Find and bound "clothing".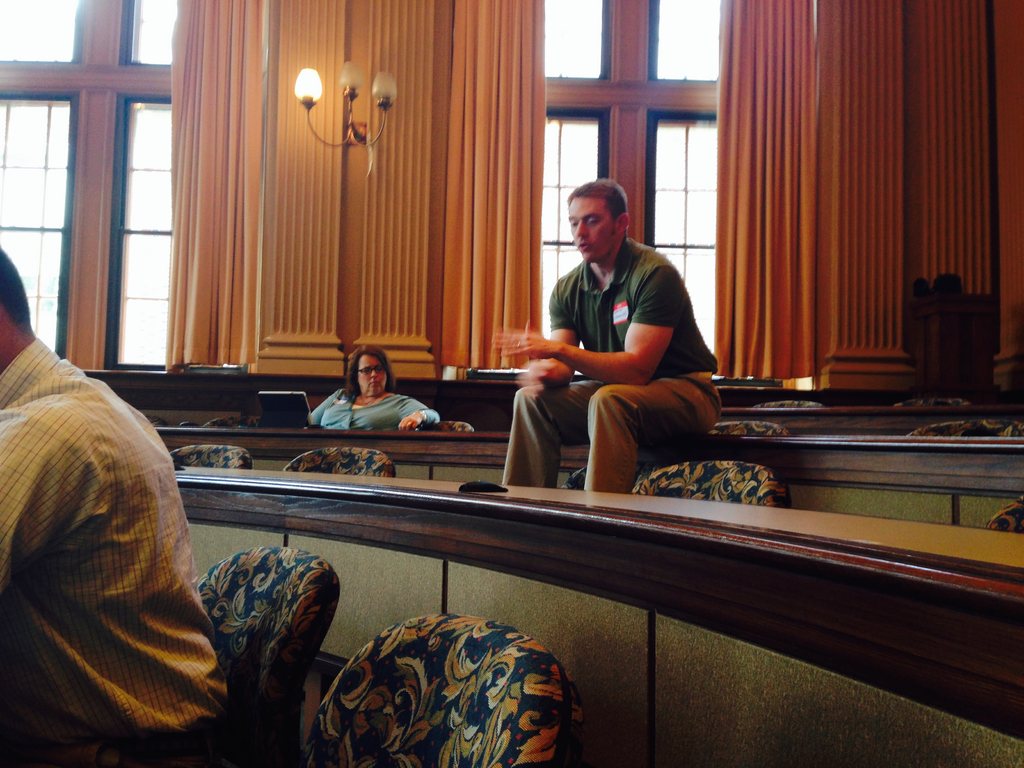
Bound: locate(516, 230, 706, 490).
